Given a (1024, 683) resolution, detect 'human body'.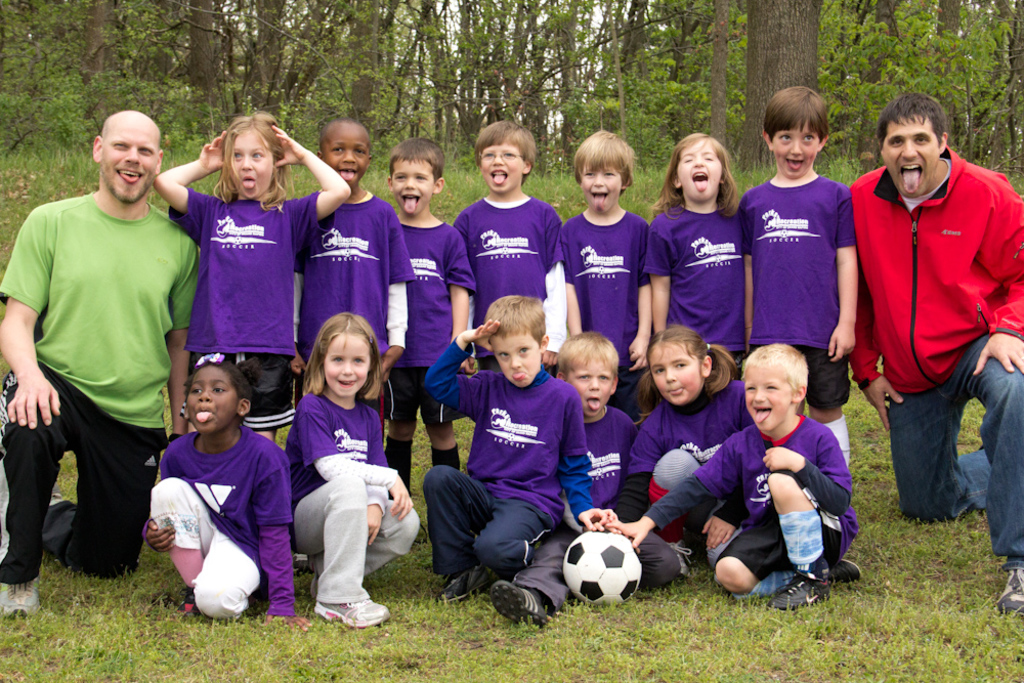
456 187 564 373.
